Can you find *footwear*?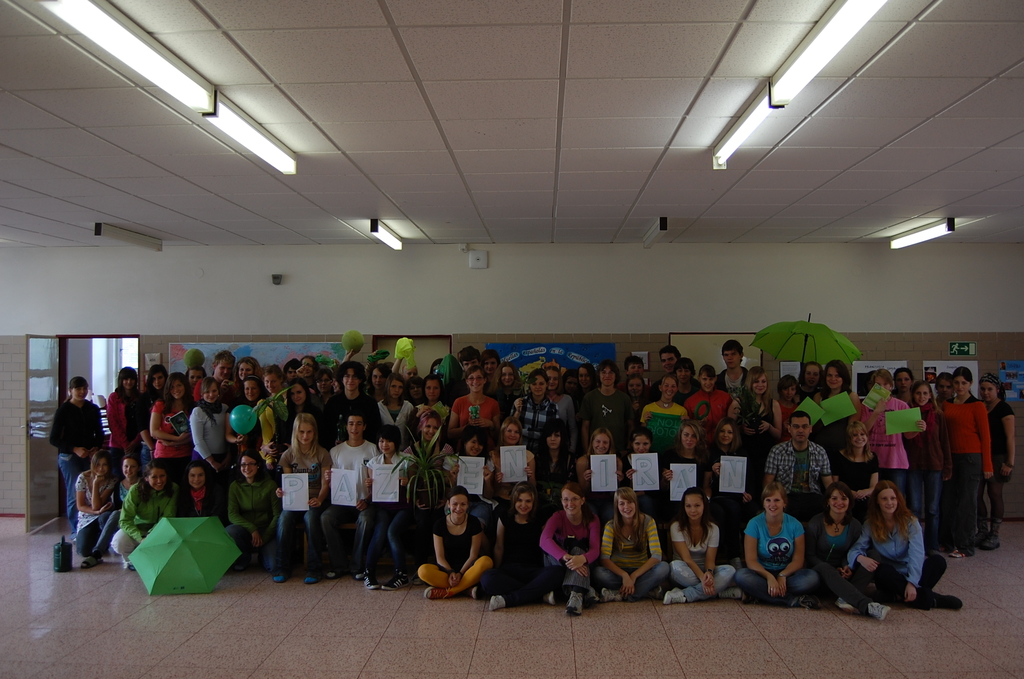
Yes, bounding box: [left=913, top=591, right=957, bottom=609].
